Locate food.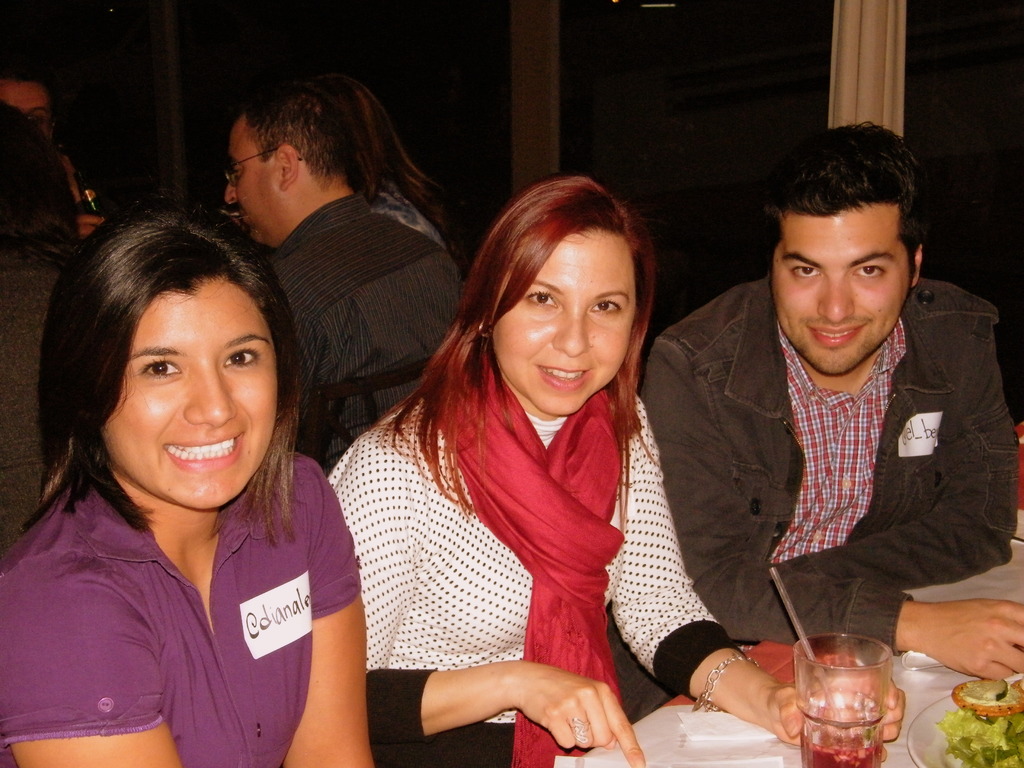
Bounding box: 932 671 1022 767.
